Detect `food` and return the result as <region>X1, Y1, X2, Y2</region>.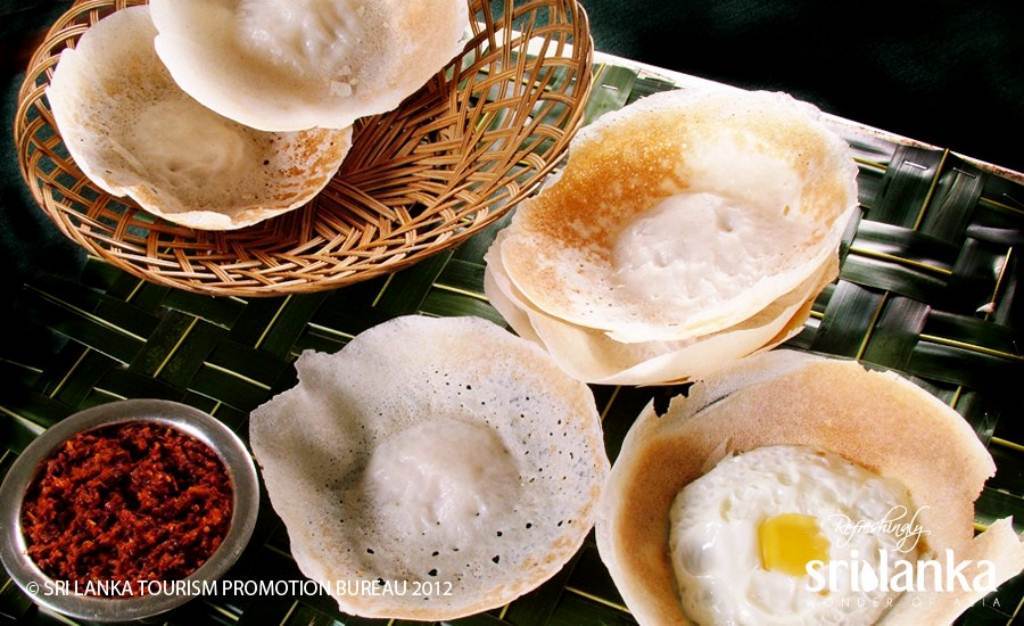
<region>500, 90, 860, 344</region>.
